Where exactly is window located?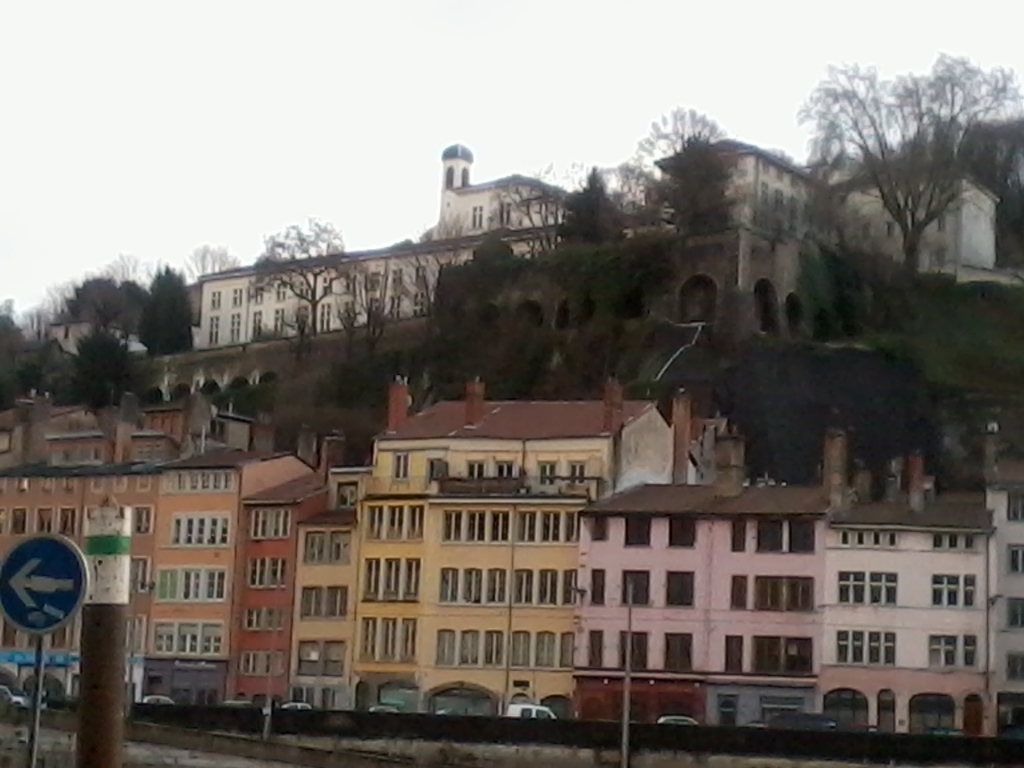
Its bounding box is {"x1": 1004, "y1": 598, "x2": 1022, "y2": 627}.
